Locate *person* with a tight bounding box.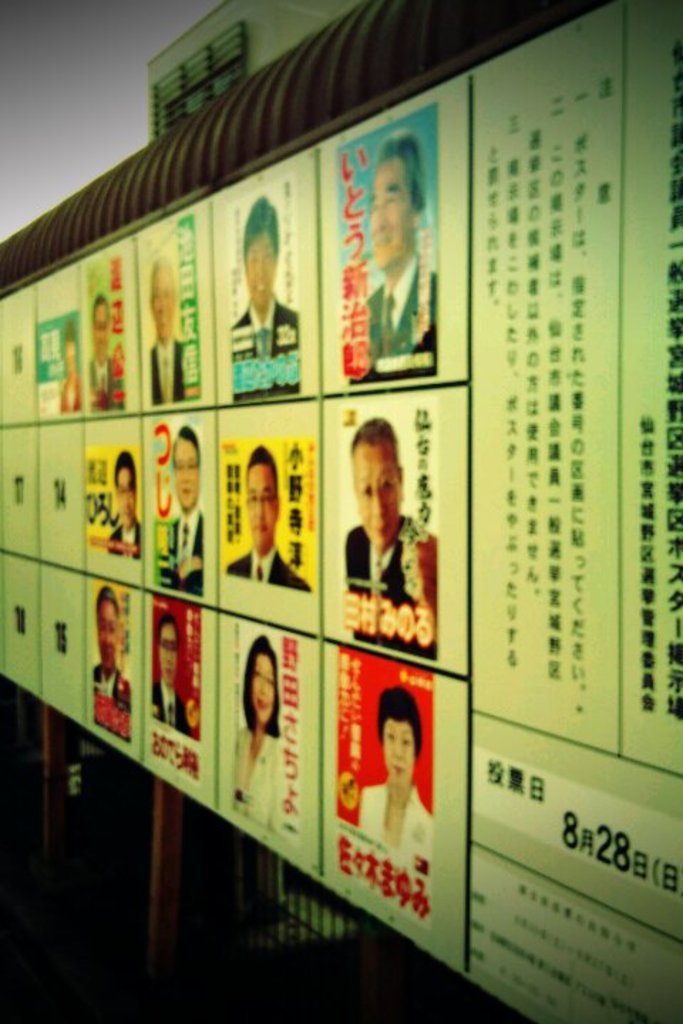
215/432/312/590.
